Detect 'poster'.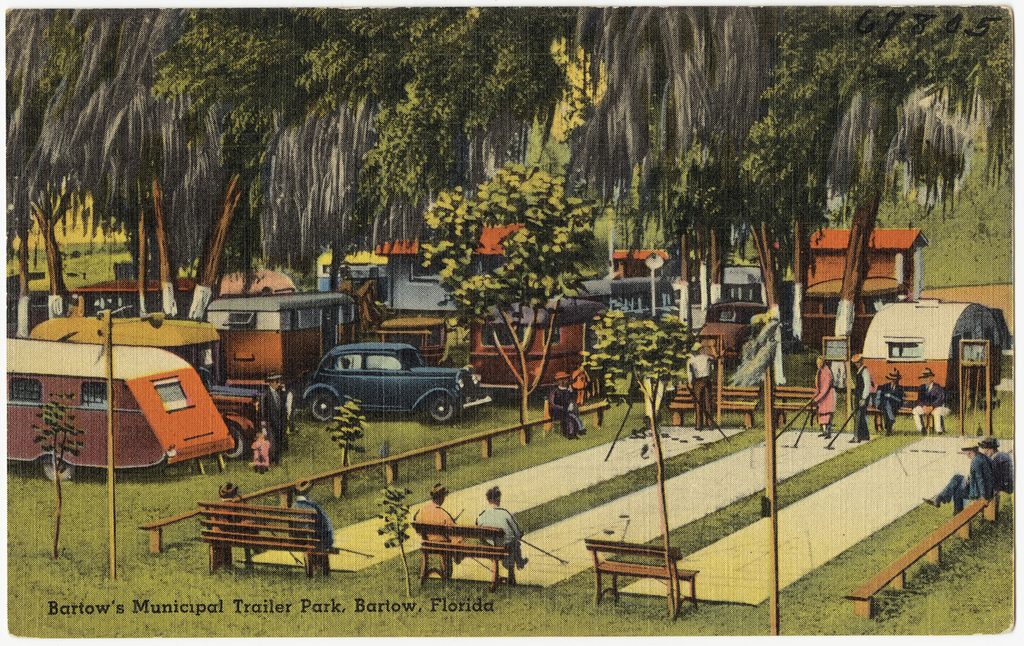
Detected at 0,0,1023,645.
